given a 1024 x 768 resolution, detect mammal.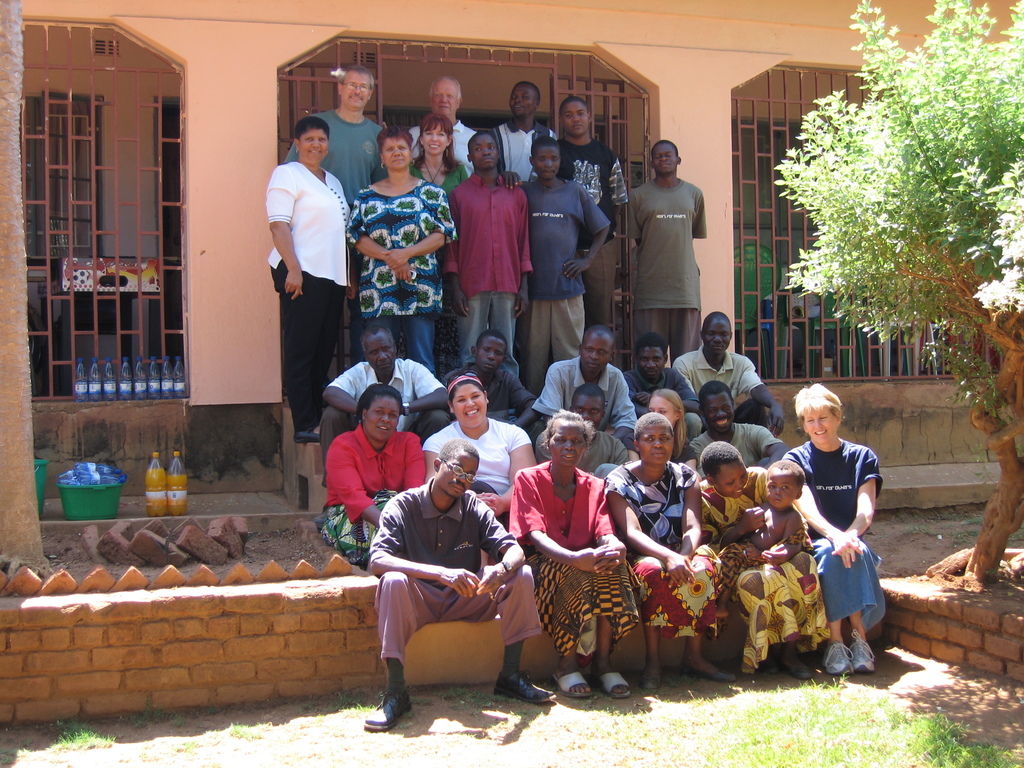
locate(506, 405, 637, 700).
